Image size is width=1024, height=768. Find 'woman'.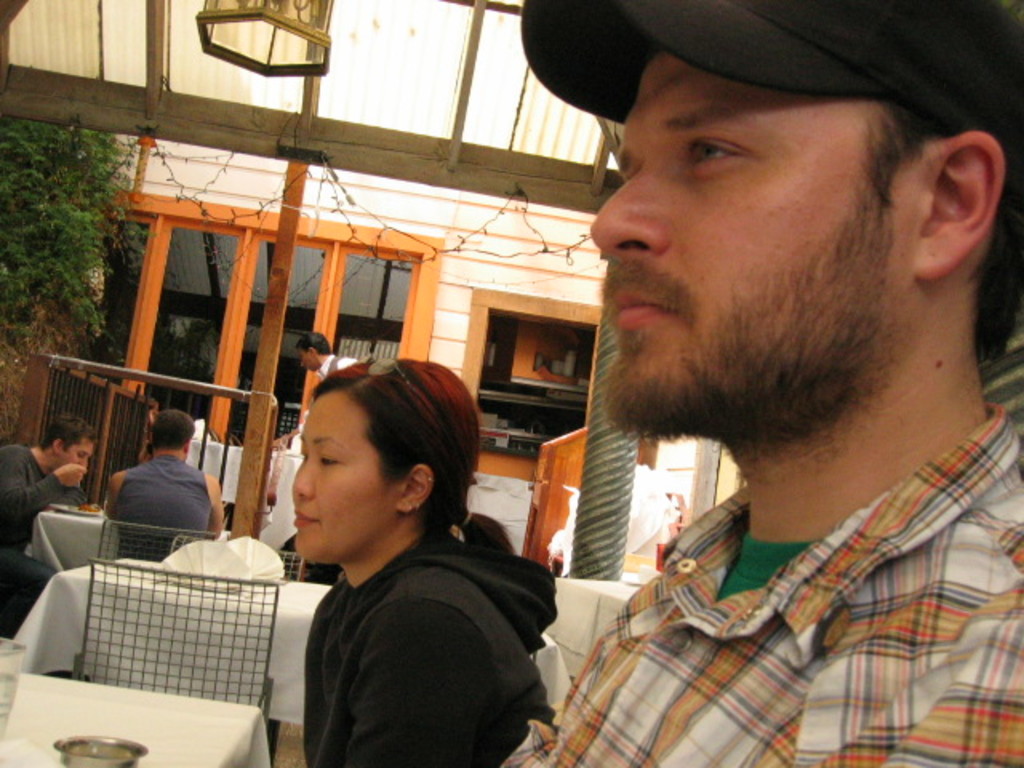
[230, 347, 550, 747].
